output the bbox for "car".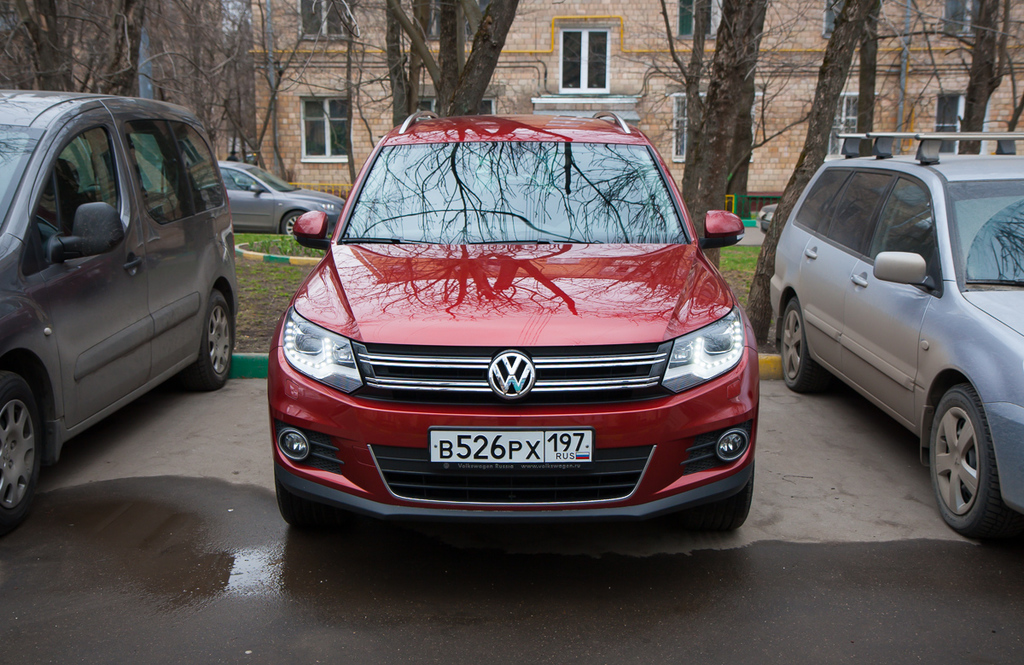
box=[259, 123, 753, 564].
